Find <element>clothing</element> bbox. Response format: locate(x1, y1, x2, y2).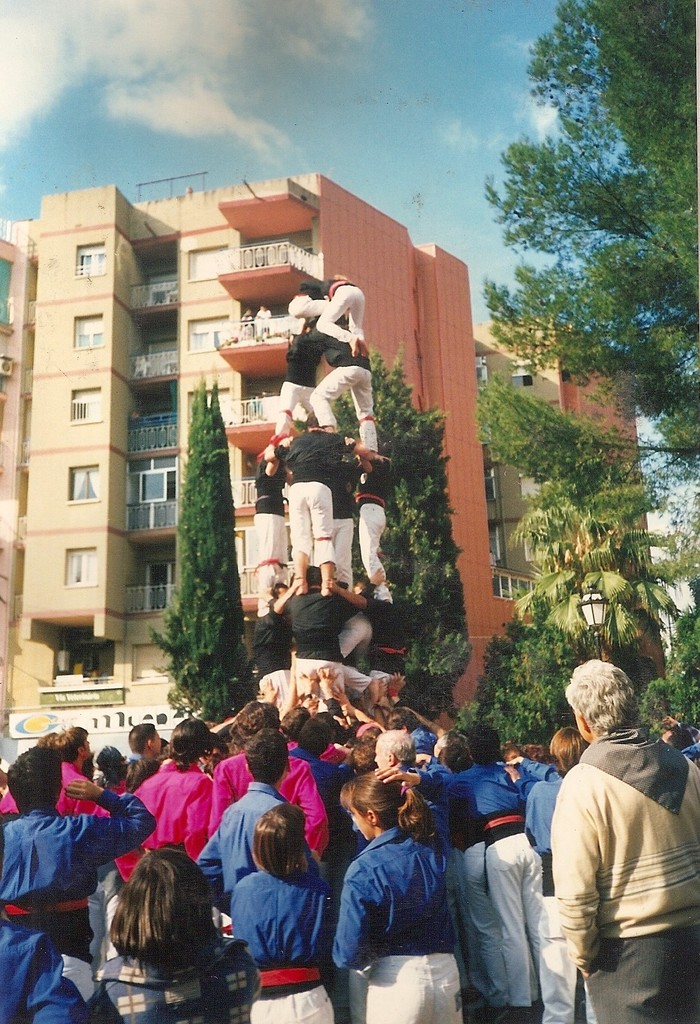
locate(317, 274, 368, 344).
